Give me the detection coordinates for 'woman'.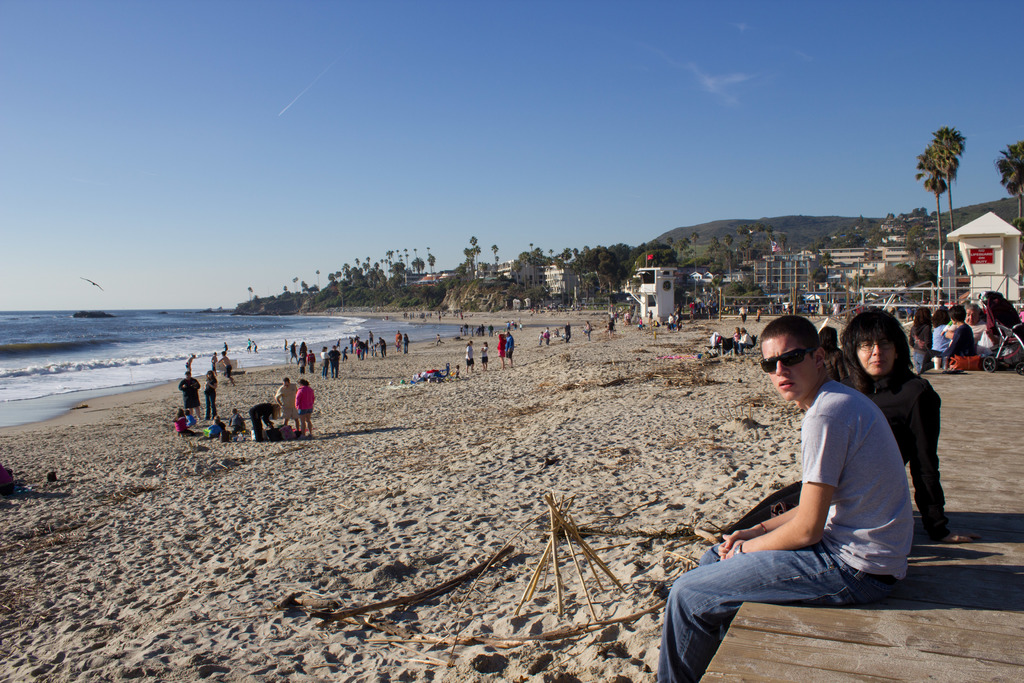
pyautogui.locateOnScreen(936, 305, 979, 369).
